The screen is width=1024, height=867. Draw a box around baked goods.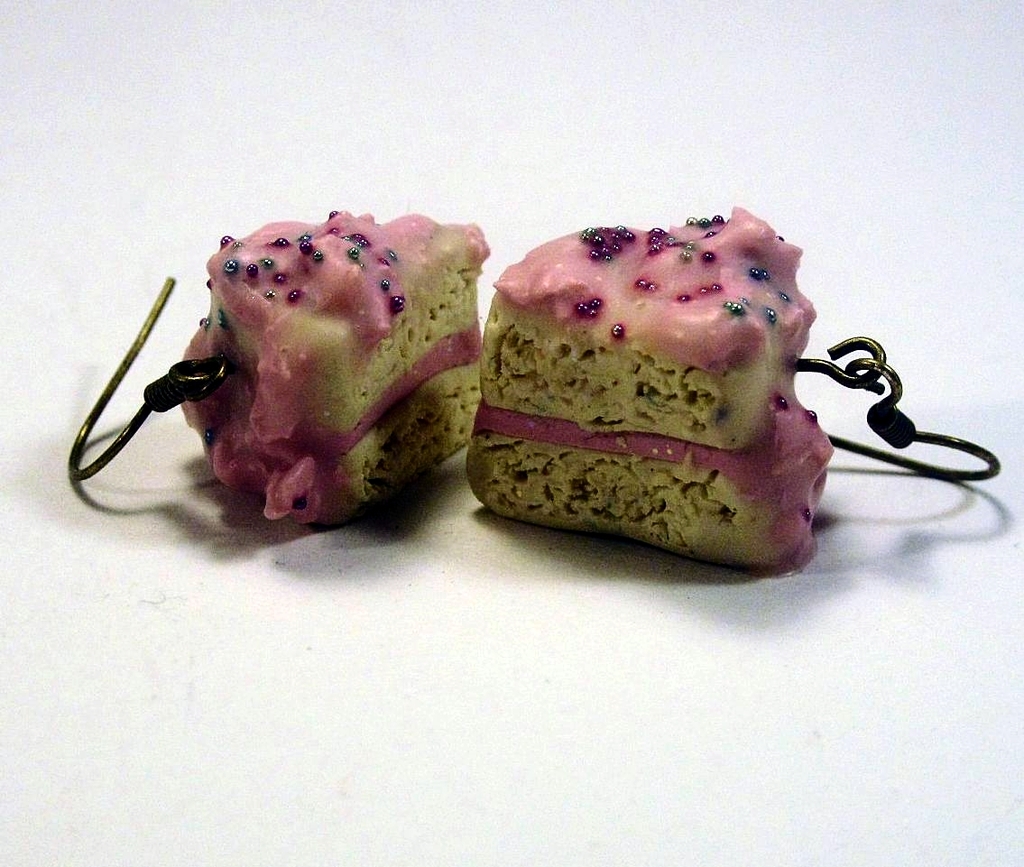
<region>176, 208, 483, 527</region>.
